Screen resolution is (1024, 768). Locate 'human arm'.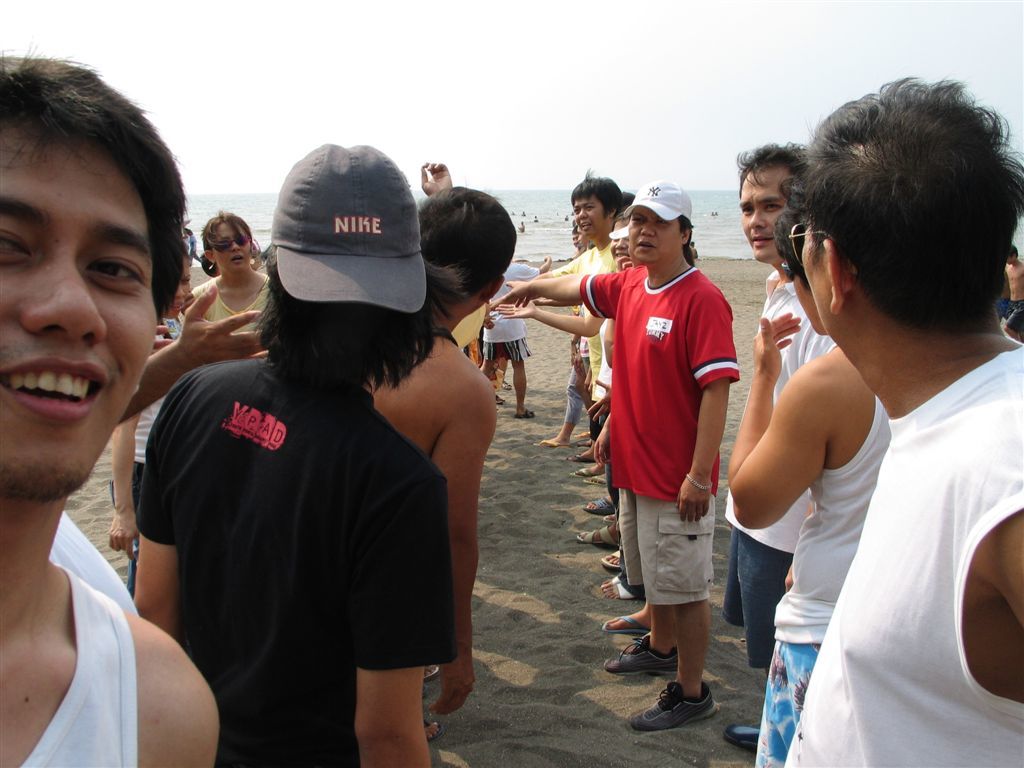
rect(591, 414, 611, 466).
